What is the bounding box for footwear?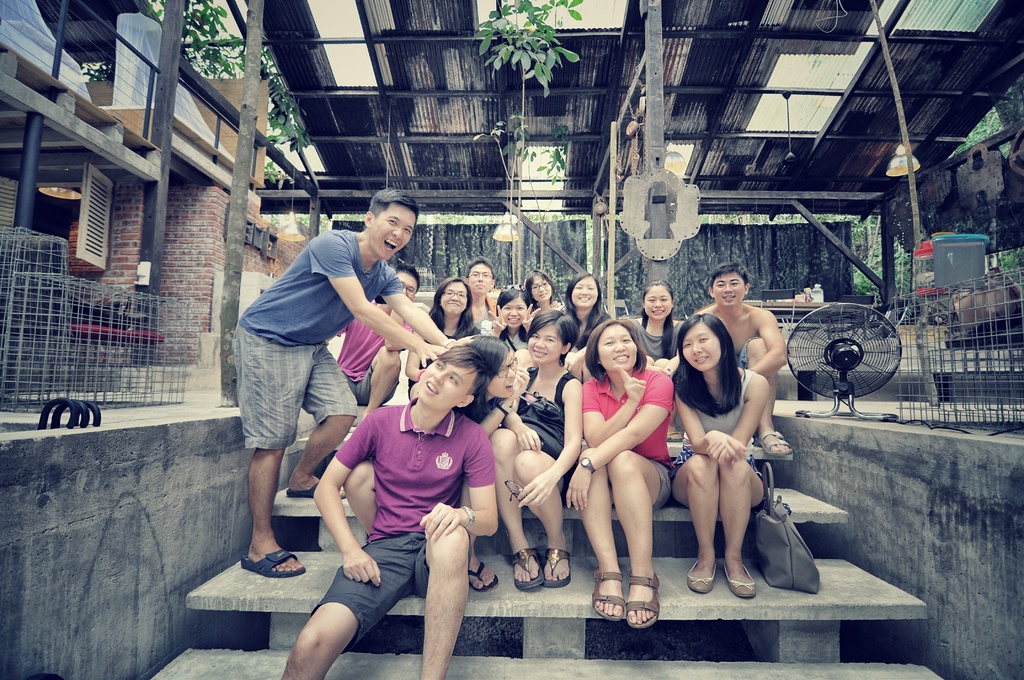
rect(666, 432, 683, 444).
